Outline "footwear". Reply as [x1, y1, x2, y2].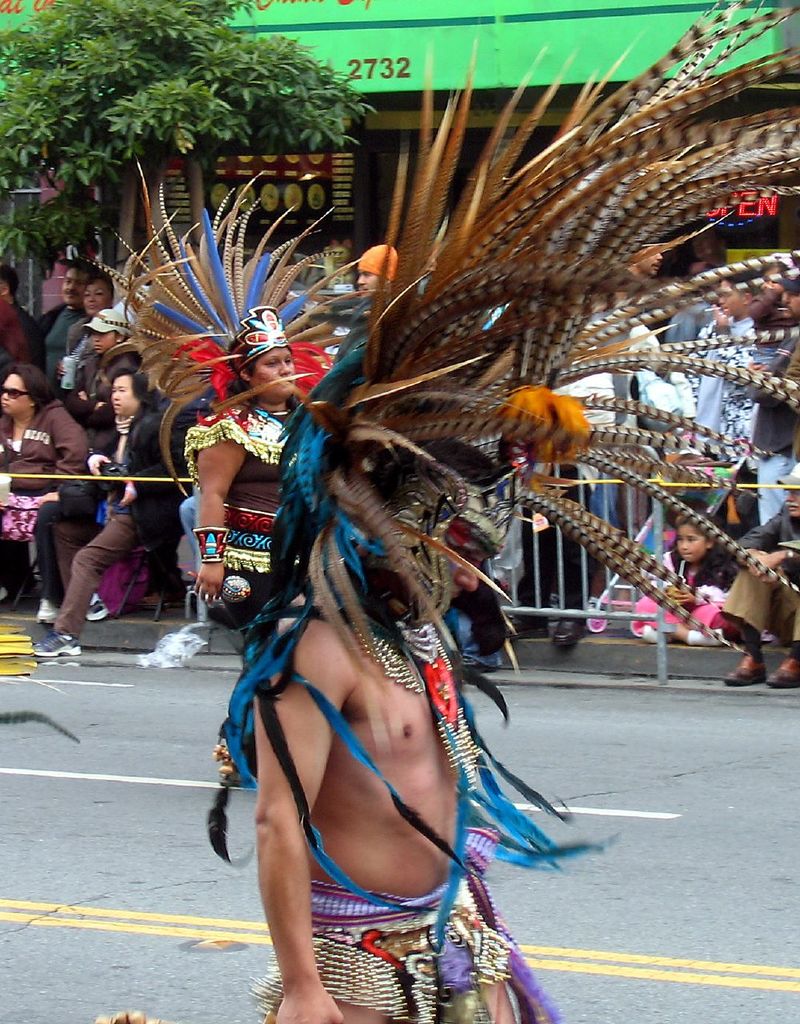
[549, 614, 586, 650].
